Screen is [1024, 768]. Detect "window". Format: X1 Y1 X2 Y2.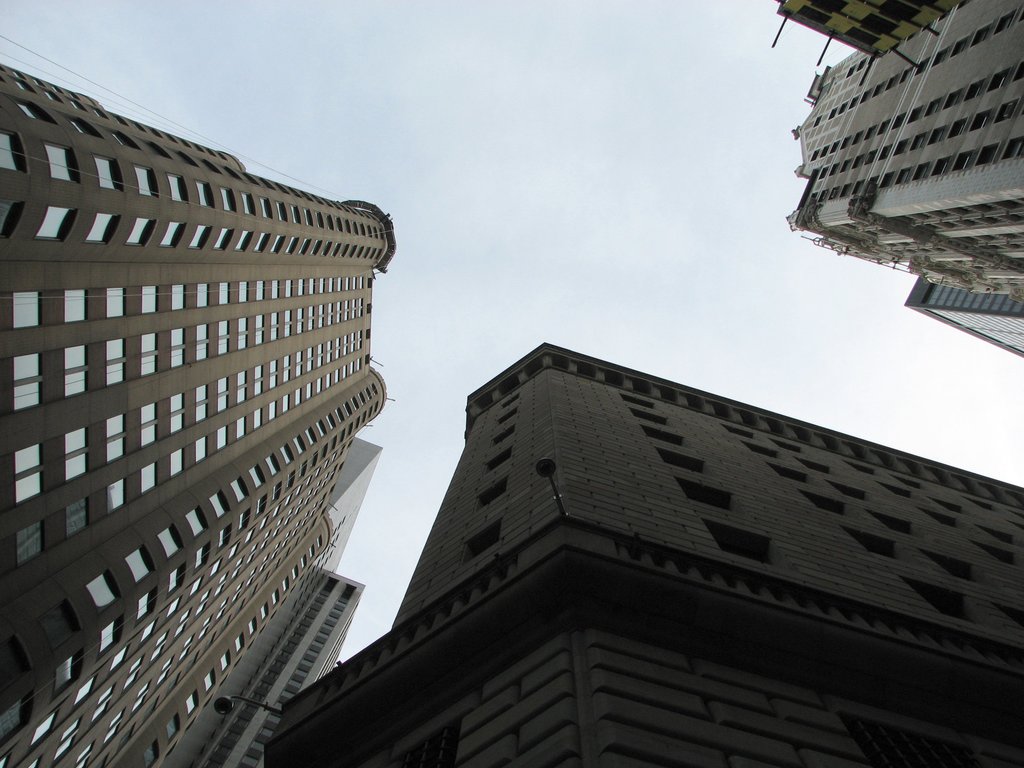
316 210 325 228.
